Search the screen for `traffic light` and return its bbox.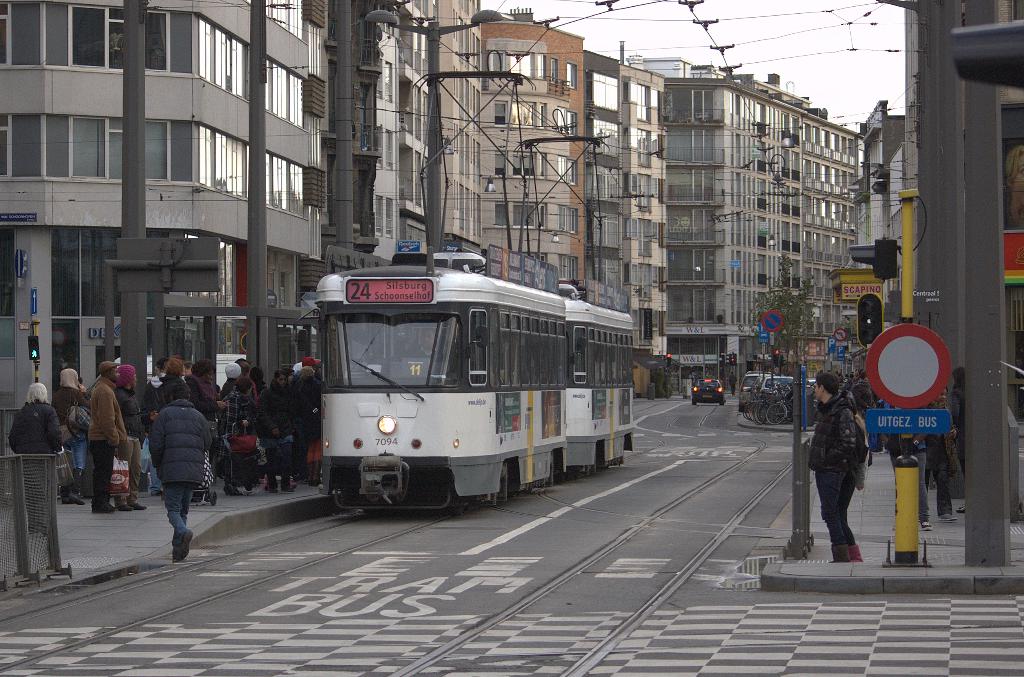
Found: crop(854, 291, 884, 353).
